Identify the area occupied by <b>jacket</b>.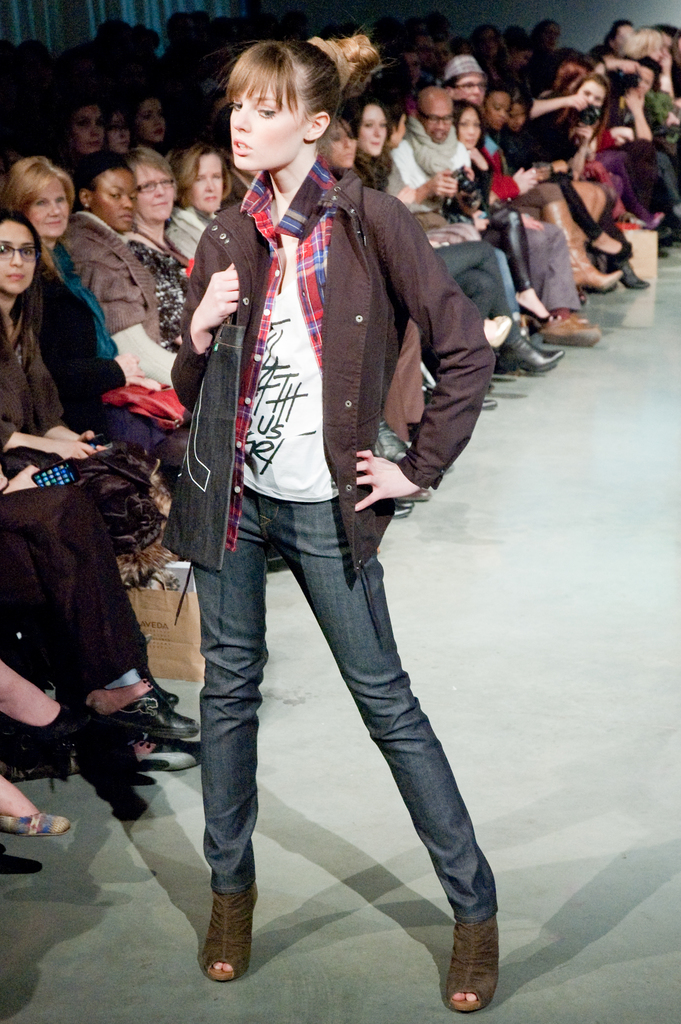
Area: <box>156,168,487,563</box>.
